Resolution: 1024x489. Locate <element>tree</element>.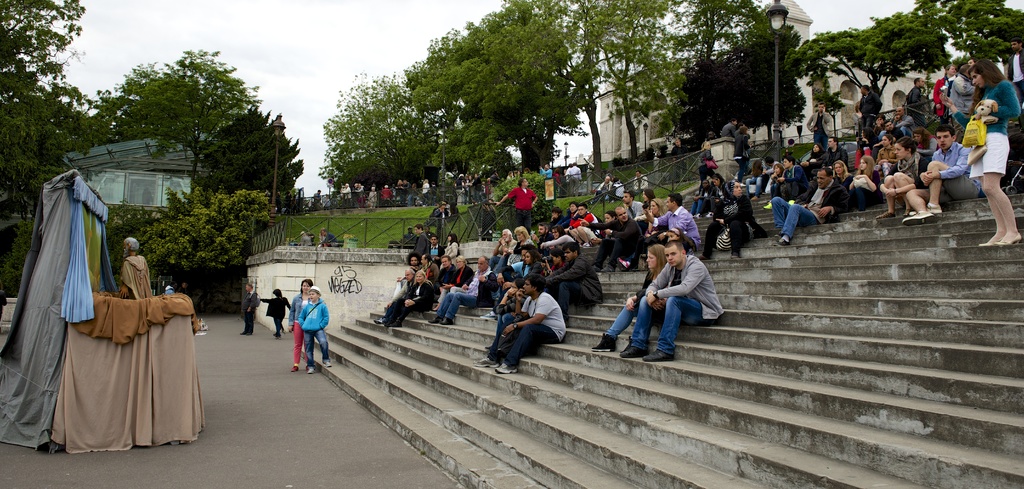
(left=320, top=70, right=433, bottom=208).
